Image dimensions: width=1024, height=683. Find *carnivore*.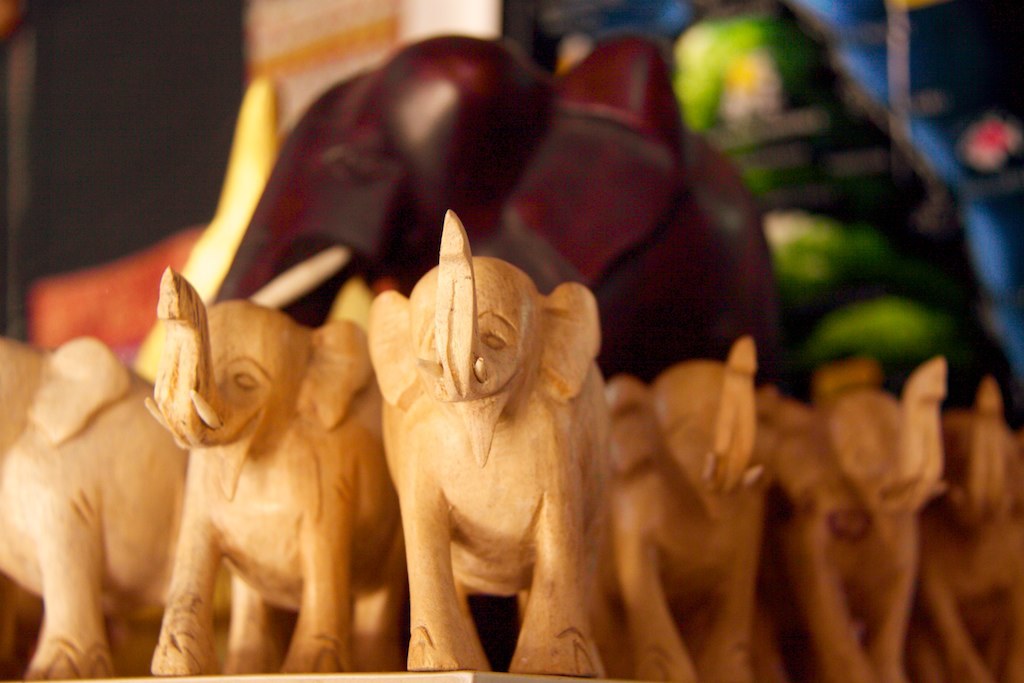
x1=0, y1=314, x2=194, y2=682.
